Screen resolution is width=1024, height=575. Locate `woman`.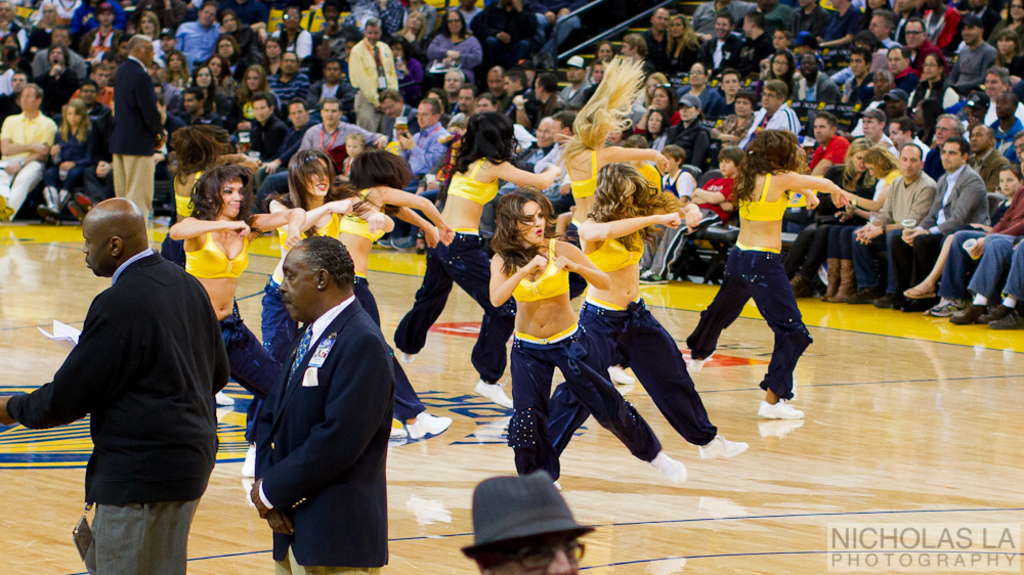
select_region(642, 98, 682, 160).
